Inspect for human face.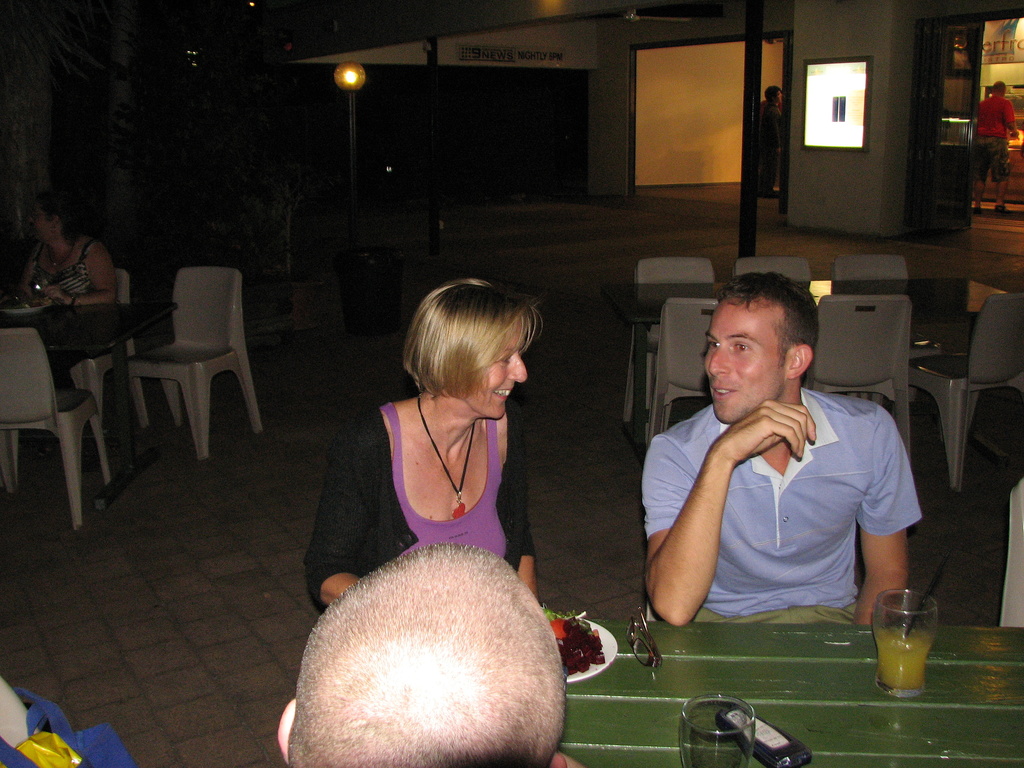
Inspection: {"x1": 704, "y1": 295, "x2": 788, "y2": 433}.
